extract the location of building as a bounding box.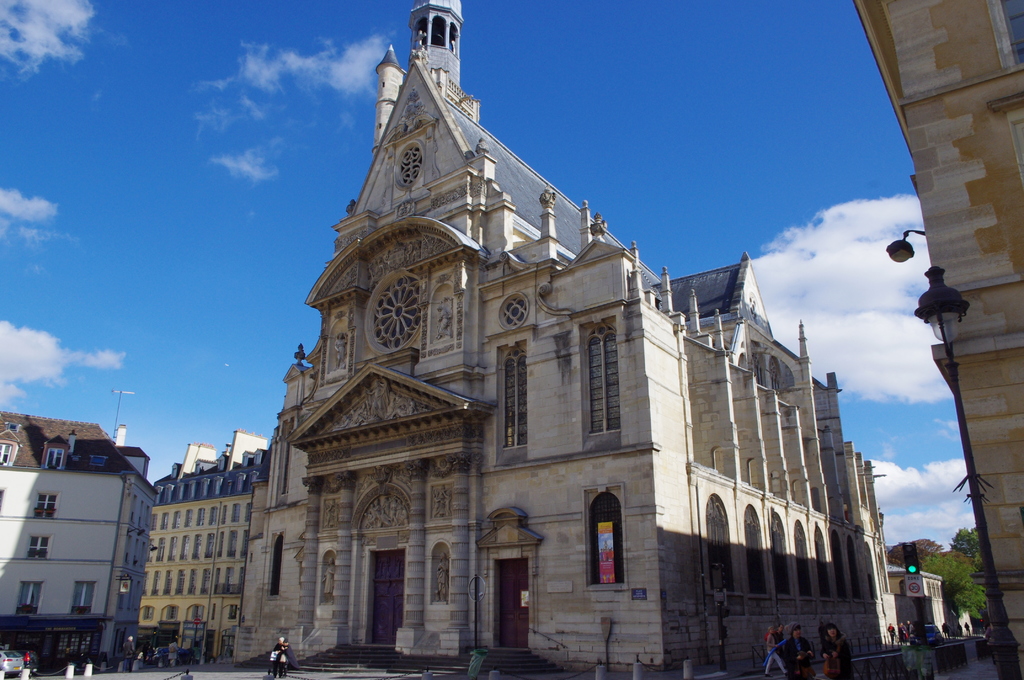
bbox(0, 387, 161, 664).
